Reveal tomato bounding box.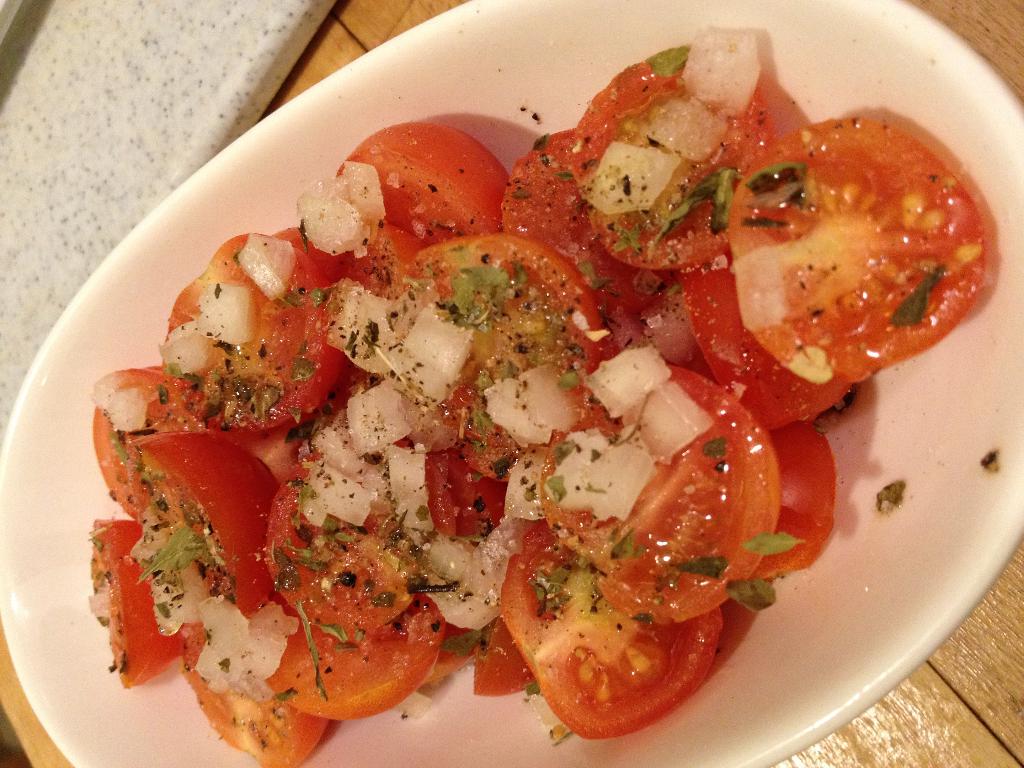
Revealed: (514, 132, 584, 260).
